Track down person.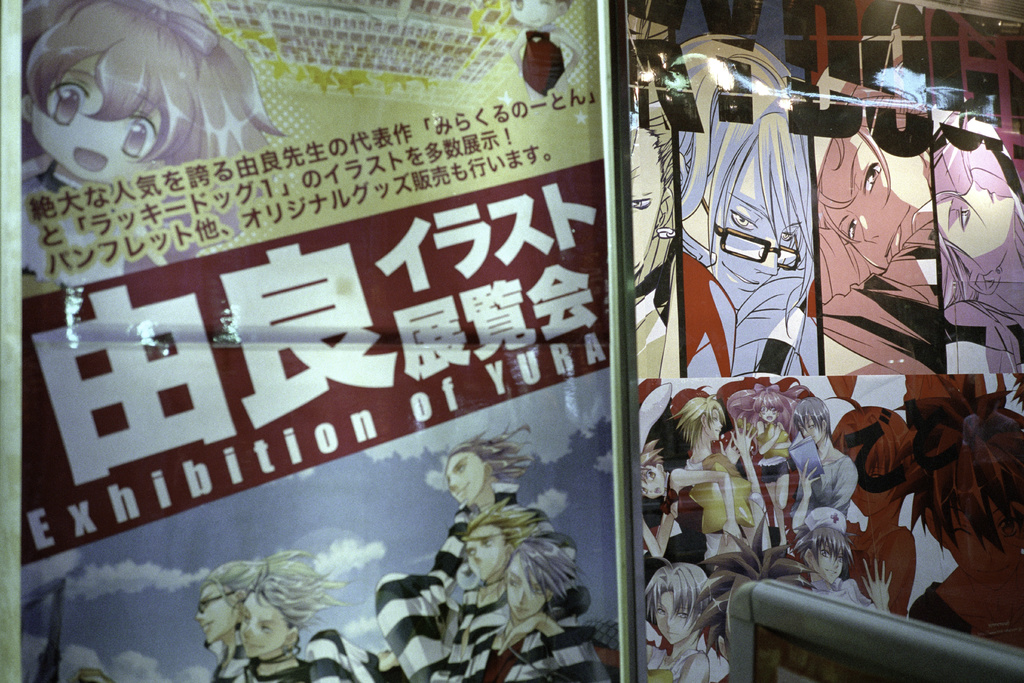
Tracked to [195,557,258,682].
